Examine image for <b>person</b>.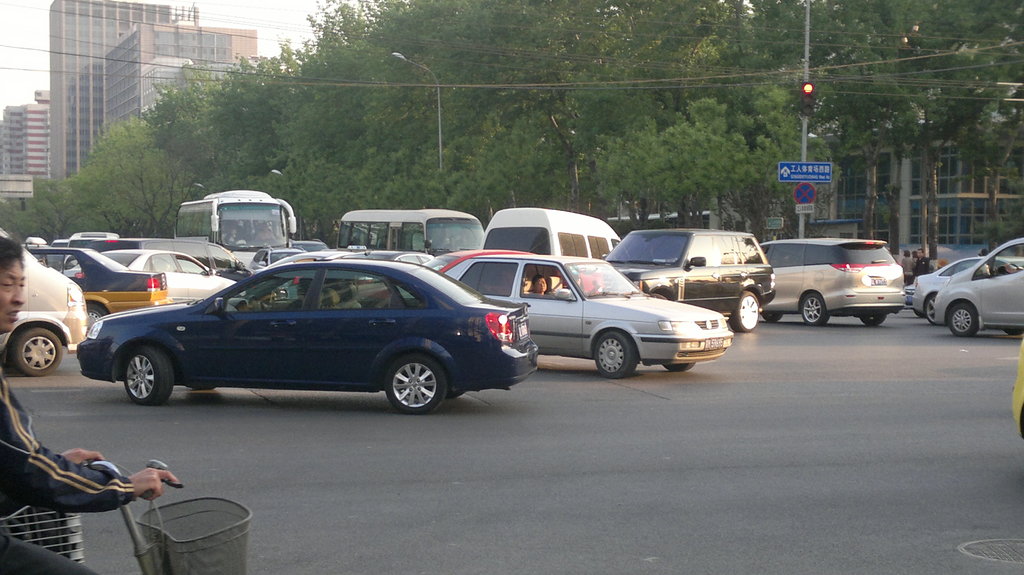
Examination result: 0 233 180 574.
